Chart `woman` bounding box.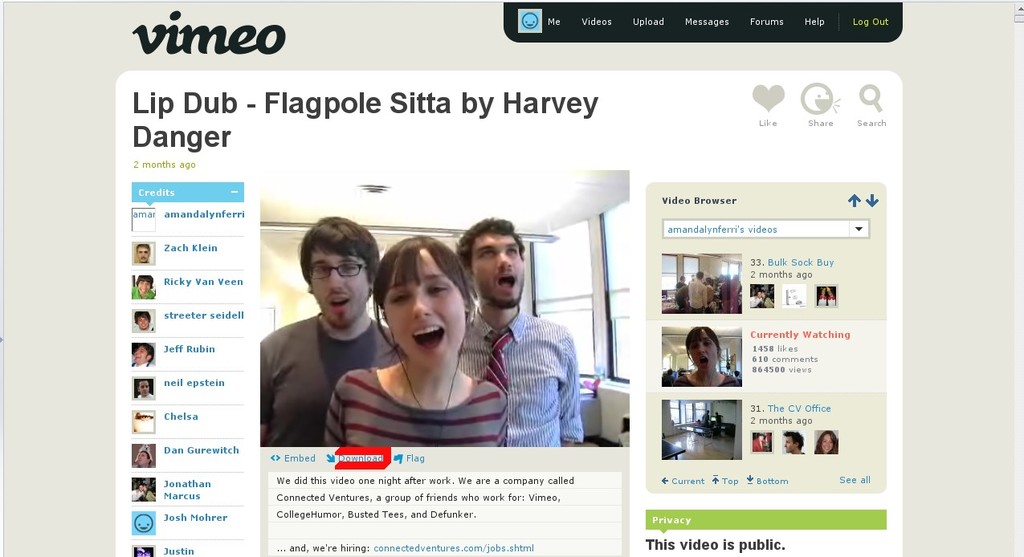
Charted: box=[673, 326, 737, 389].
